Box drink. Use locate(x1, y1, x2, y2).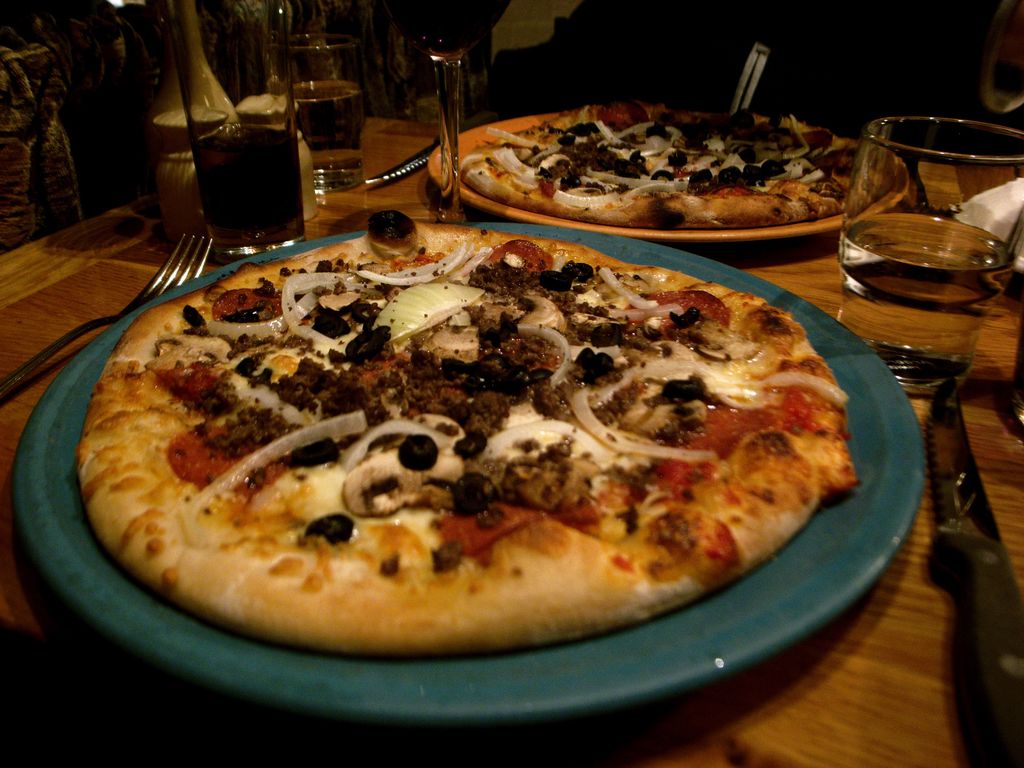
locate(291, 36, 364, 183).
